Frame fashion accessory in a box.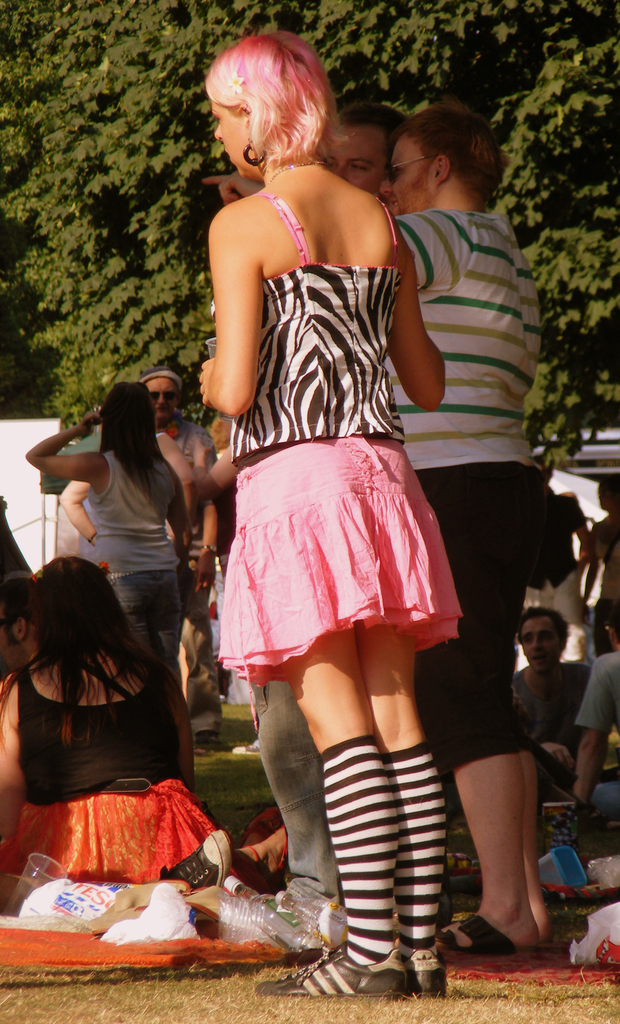
(407, 941, 453, 1002).
